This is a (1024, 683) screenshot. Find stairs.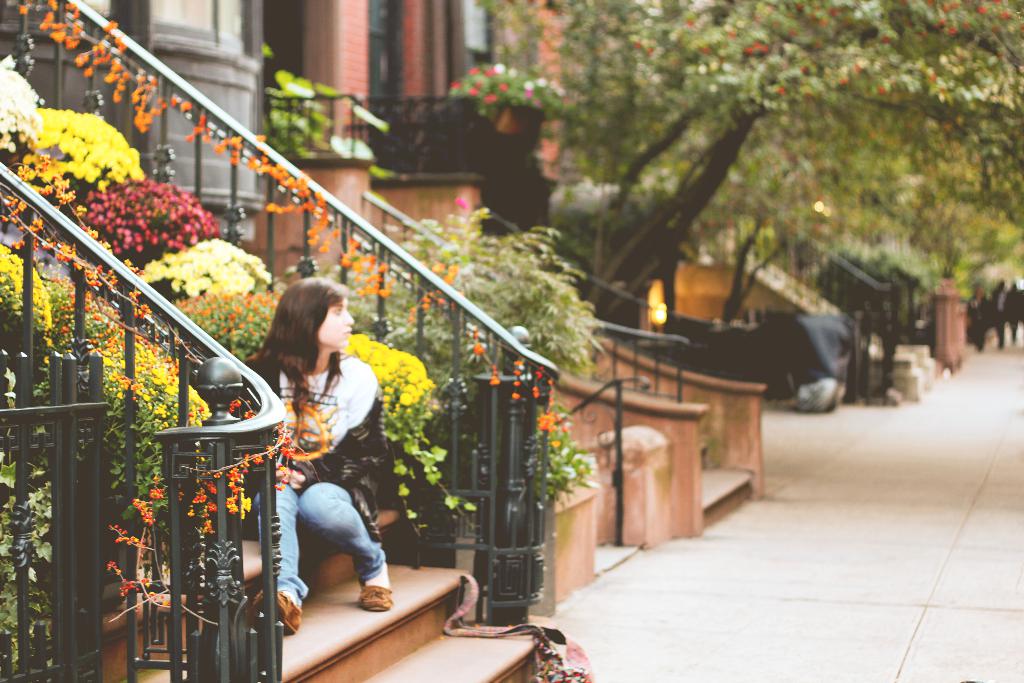
Bounding box: 92, 525, 543, 682.
